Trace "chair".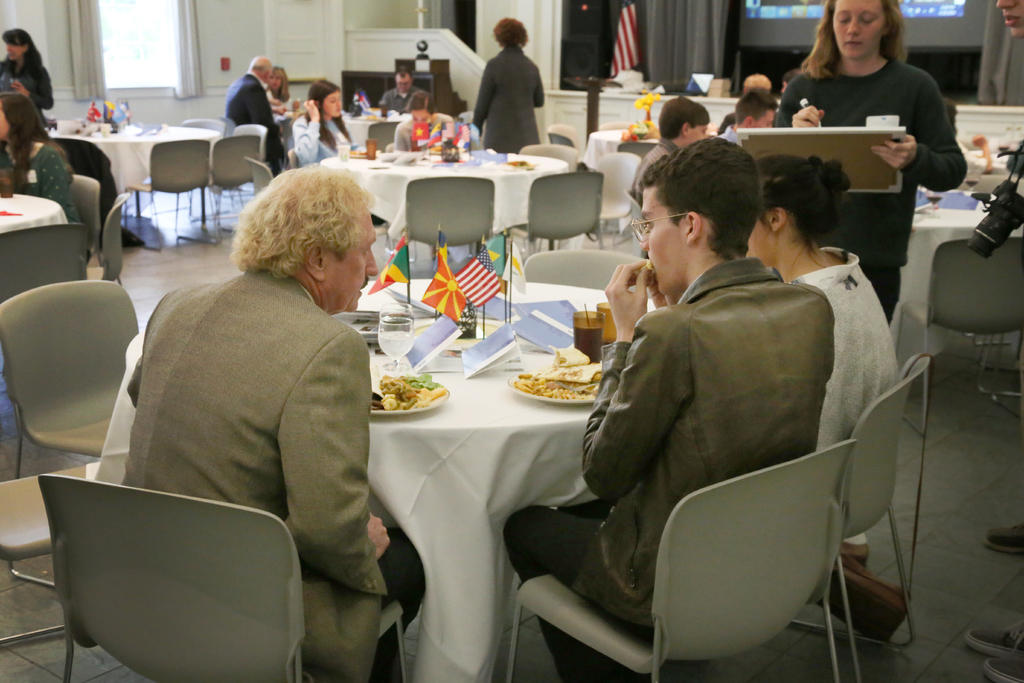
Traced to <bbox>893, 236, 1023, 440</bbox>.
